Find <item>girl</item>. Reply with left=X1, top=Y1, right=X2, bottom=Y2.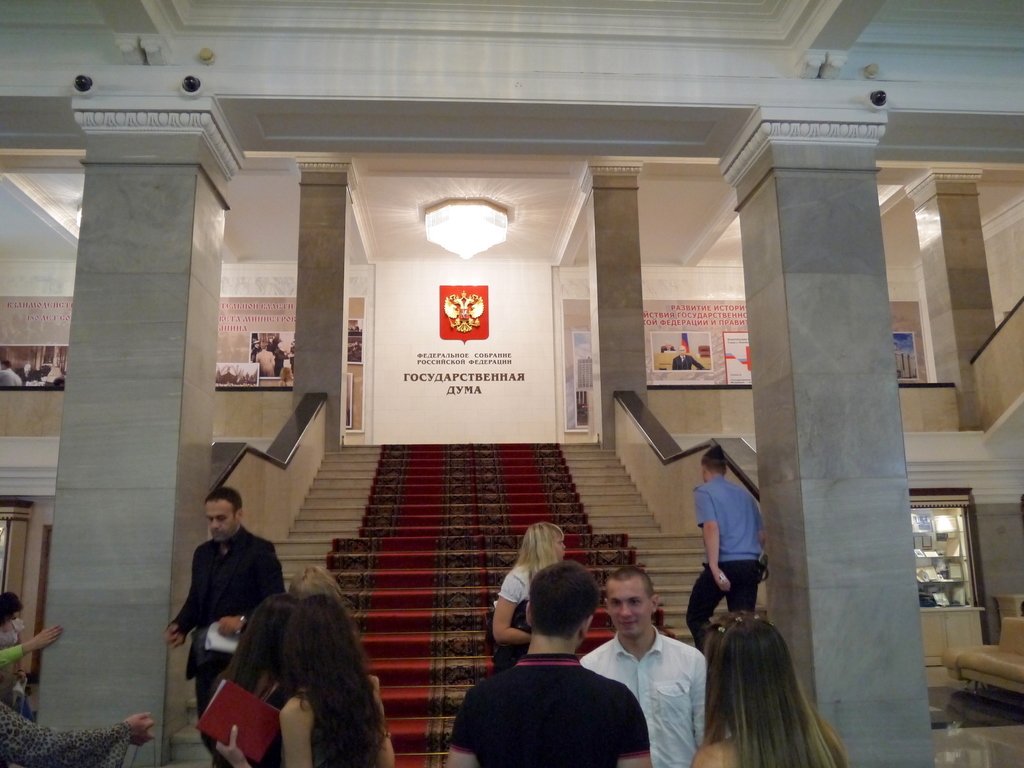
left=689, top=613, right=849, bottom=767.
